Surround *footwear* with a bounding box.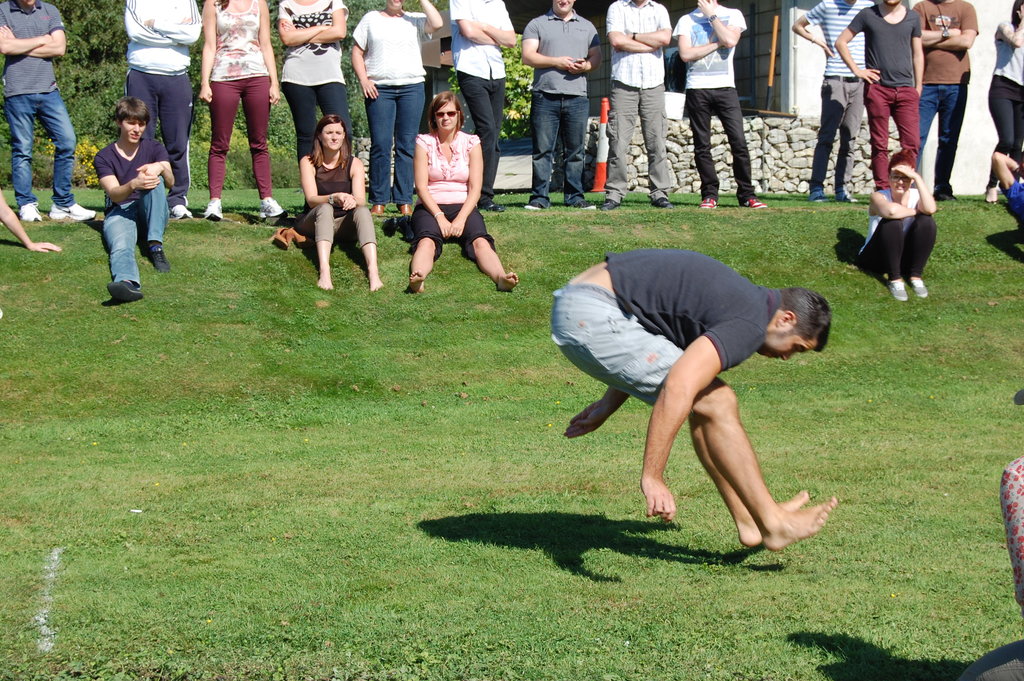
[x1=170, y1=205, x2=194, y2=219].
